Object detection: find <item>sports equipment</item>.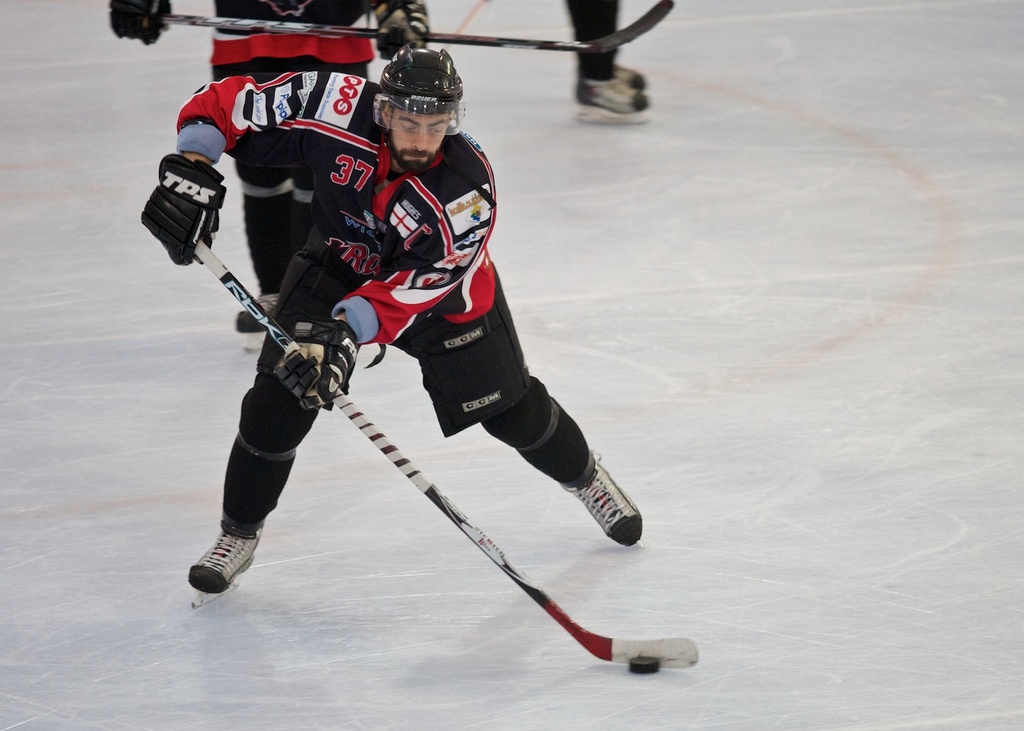
Rect(614, 61, 646, 93).
